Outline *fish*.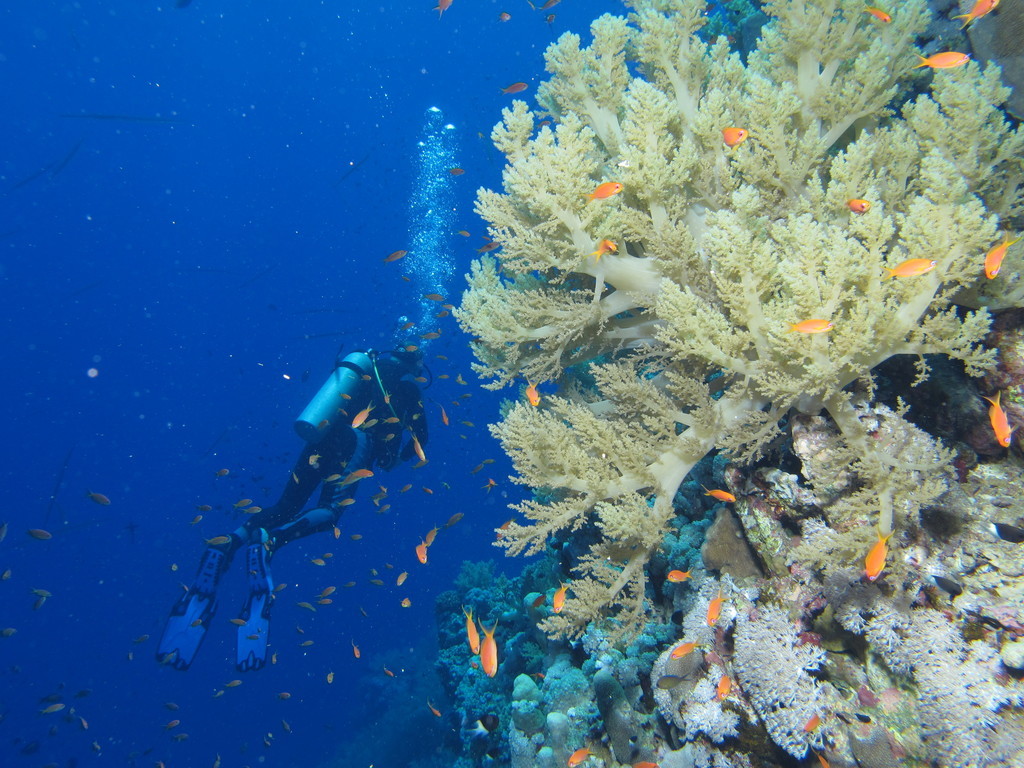
Outline: (left=708, top=669, right=732, bottom=700).
